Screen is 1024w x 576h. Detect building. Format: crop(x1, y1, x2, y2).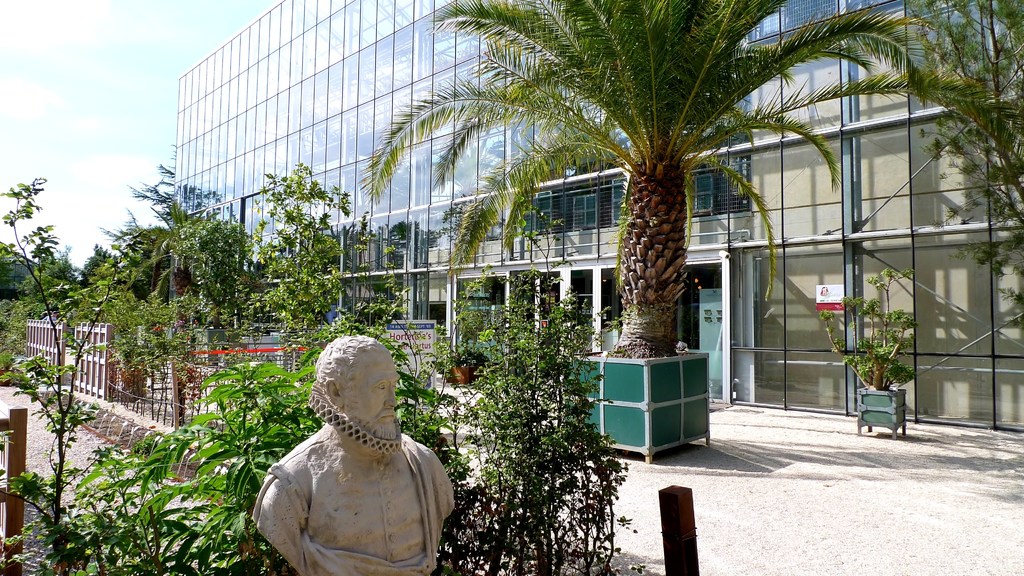
crop(158, 0, 1023, 431).
